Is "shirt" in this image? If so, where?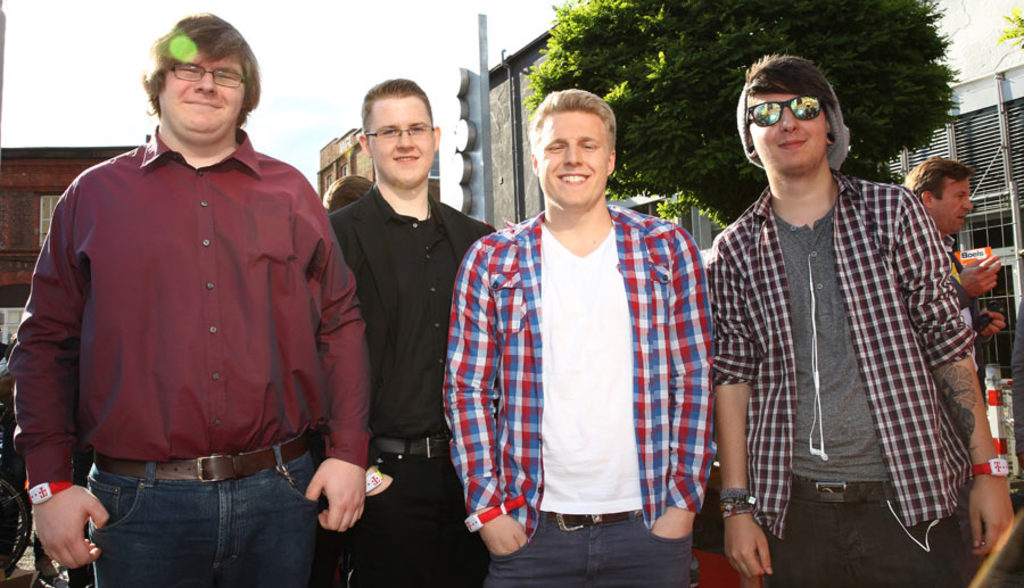
Yes, at BBox(2, 123, 371, 490).
